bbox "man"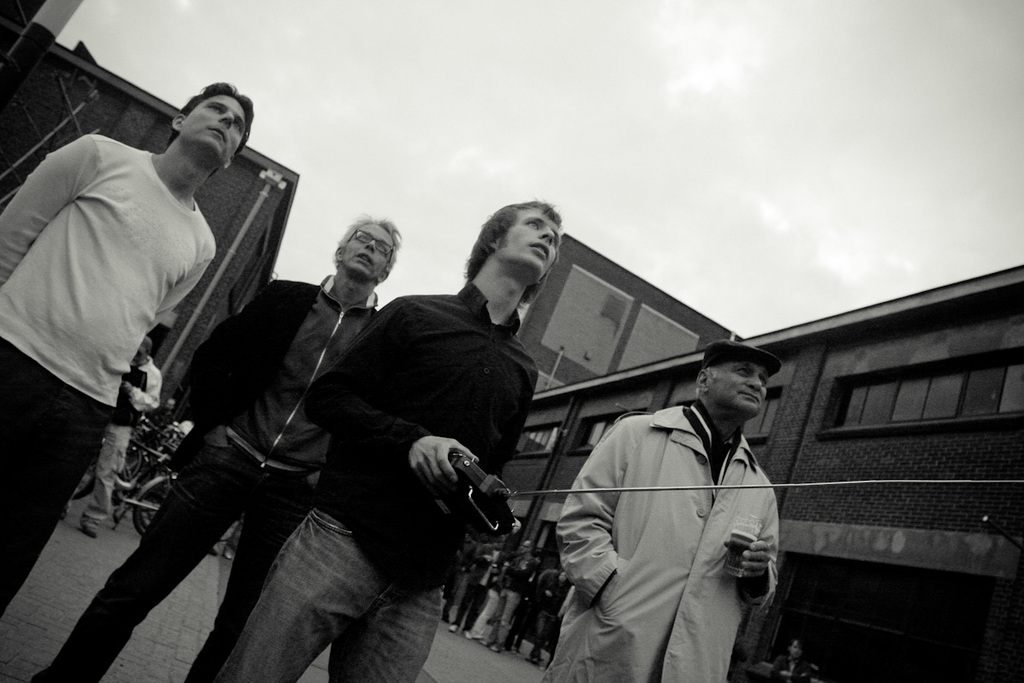
l=25, t=216, r=399, b=682
